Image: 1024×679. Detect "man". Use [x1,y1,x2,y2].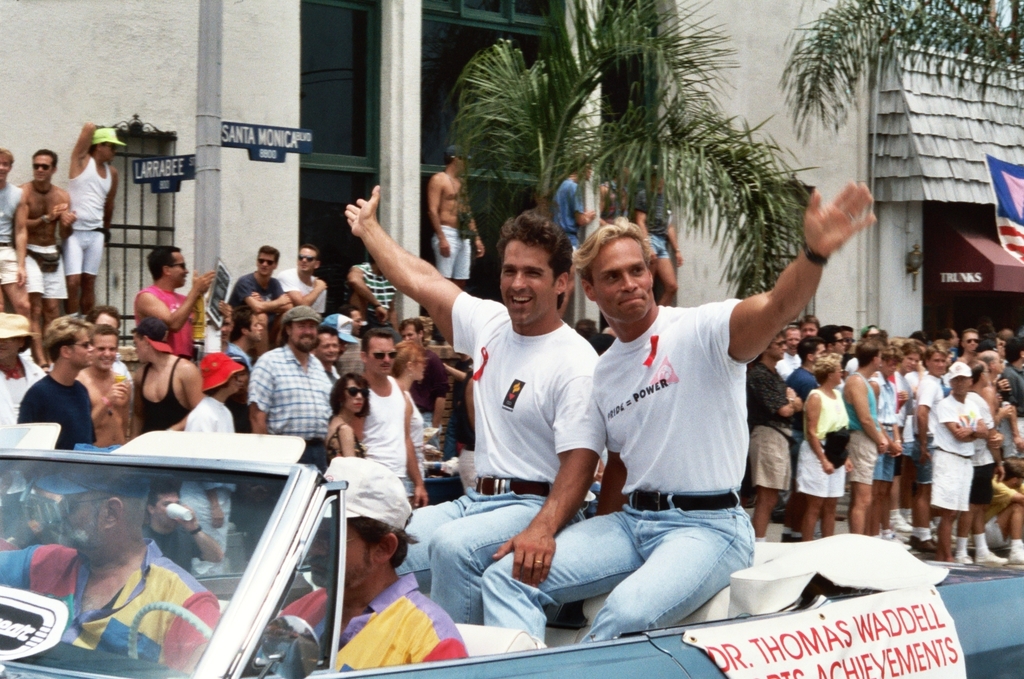
[334,185,601,627].
